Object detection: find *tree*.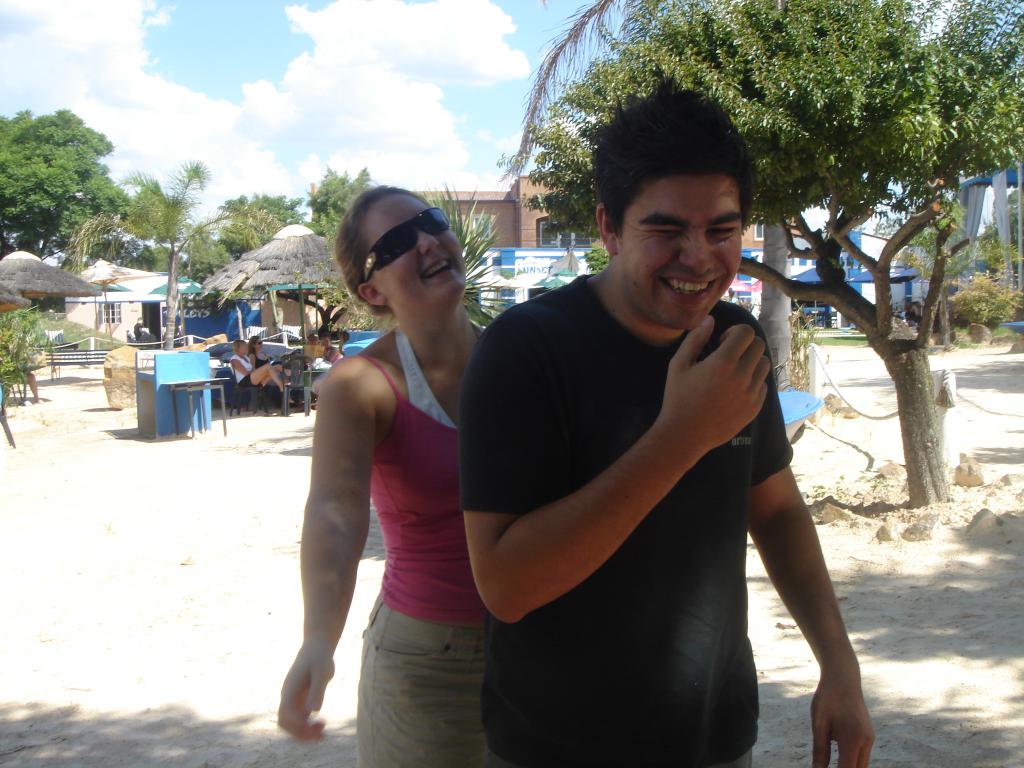
<bbox>318, 181, 504, 300</bbox>.
